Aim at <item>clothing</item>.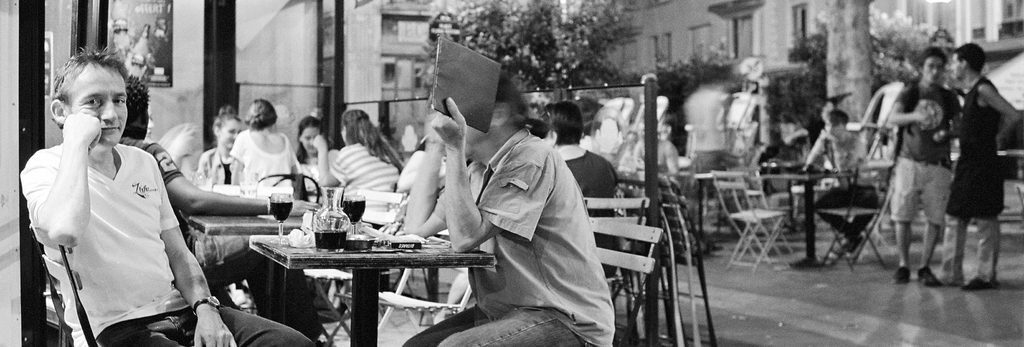
Aimed at <bbox>938, 44, 1018, 291</bbox>.
